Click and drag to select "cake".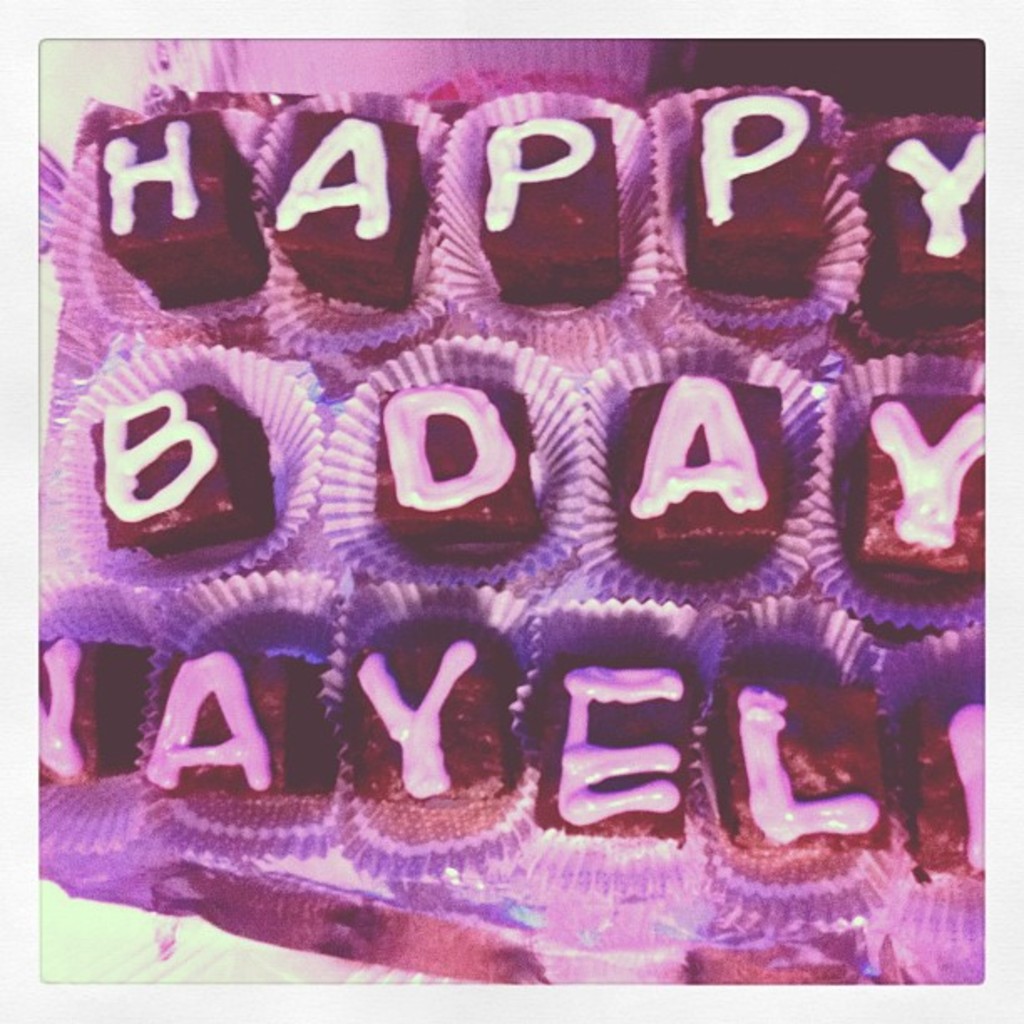
Selection: bbox(35, 33, 986, 986).
